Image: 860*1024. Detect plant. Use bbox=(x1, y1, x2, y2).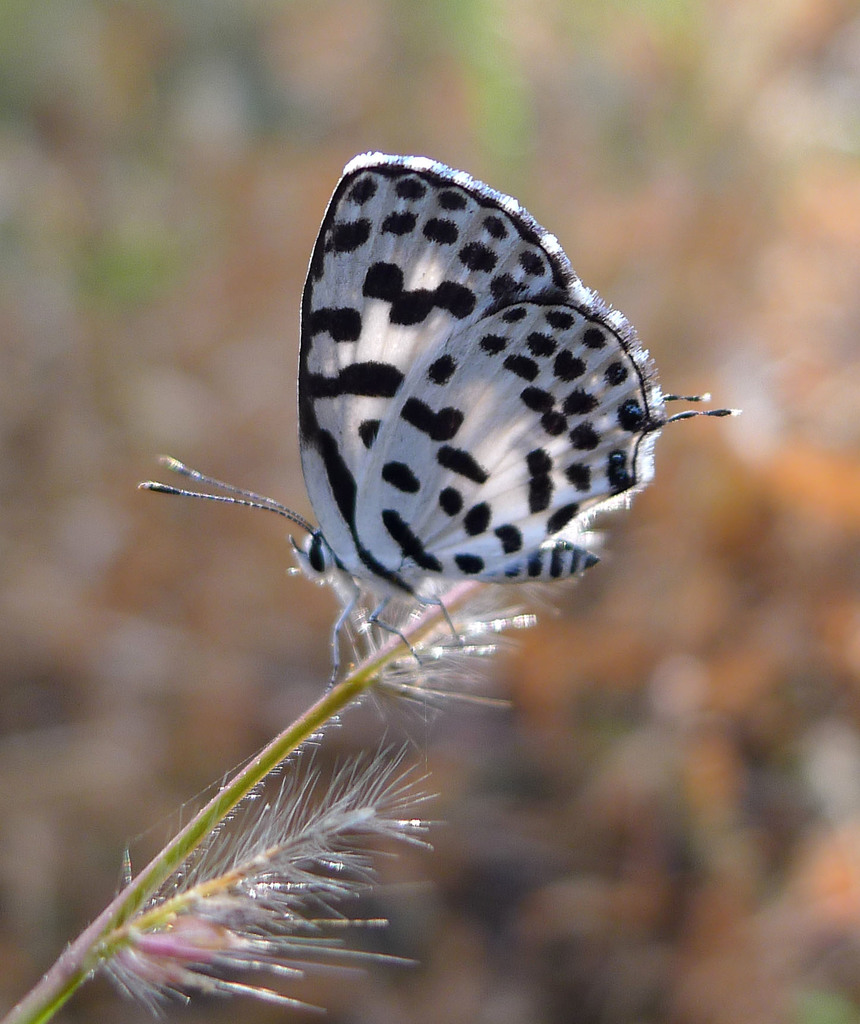
bbox=(1, 664, 573, 1011).
